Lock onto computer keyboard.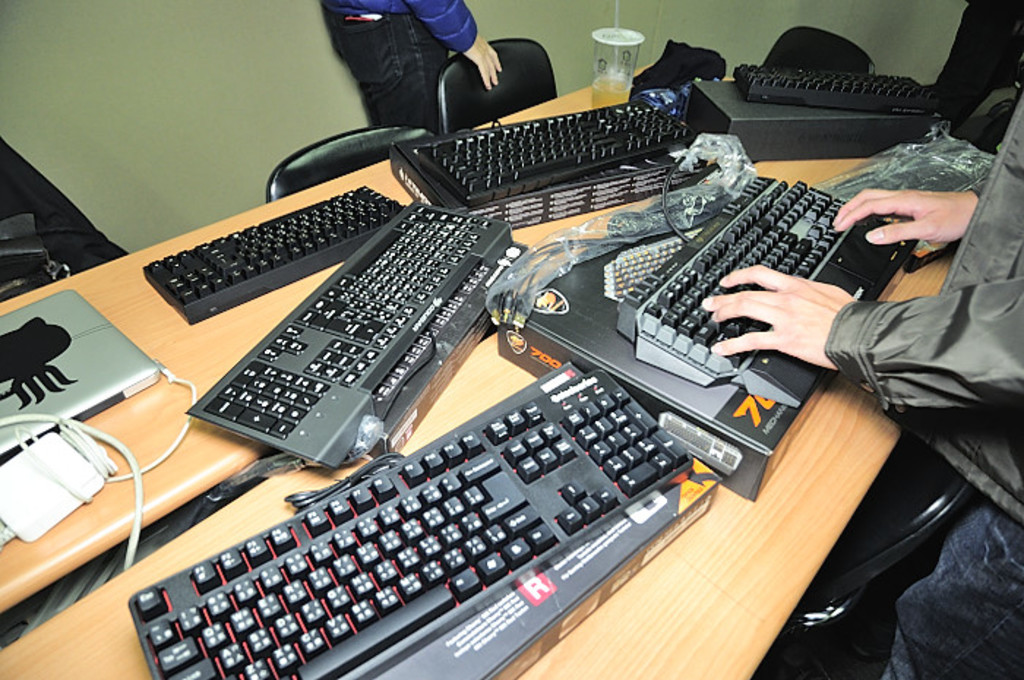
Locked: x1=730, y1=63, x2=942, y2=117.
